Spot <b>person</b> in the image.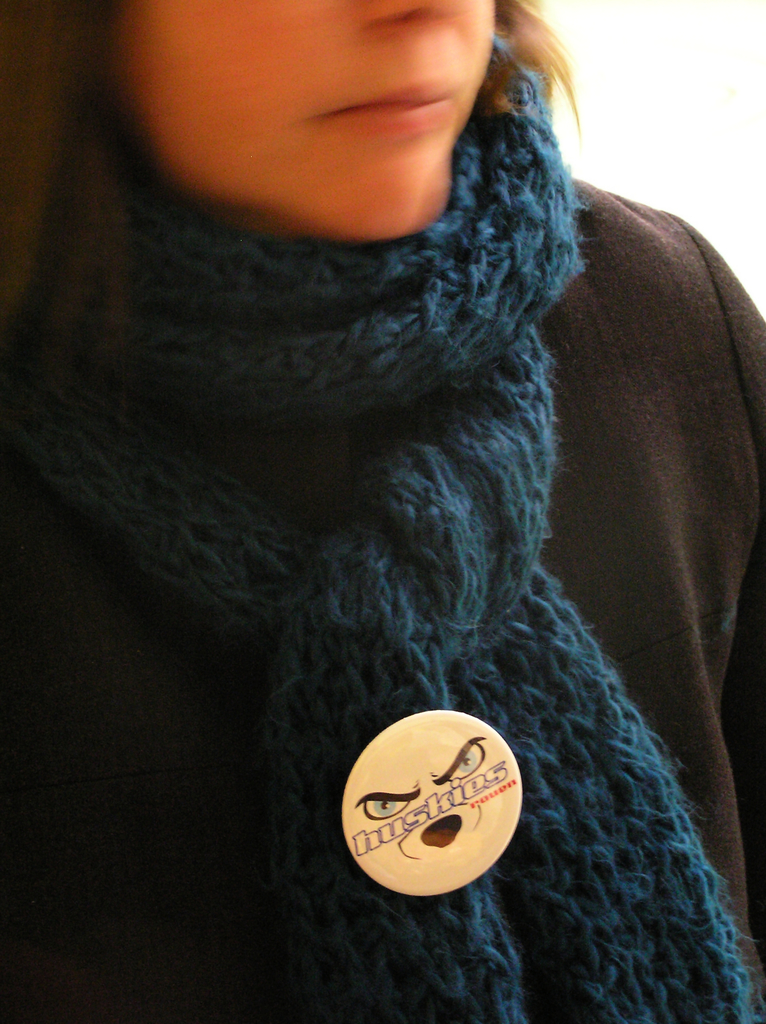
<b>person</b> found at <bbox>72, 26, 731, 974</bbox>.
